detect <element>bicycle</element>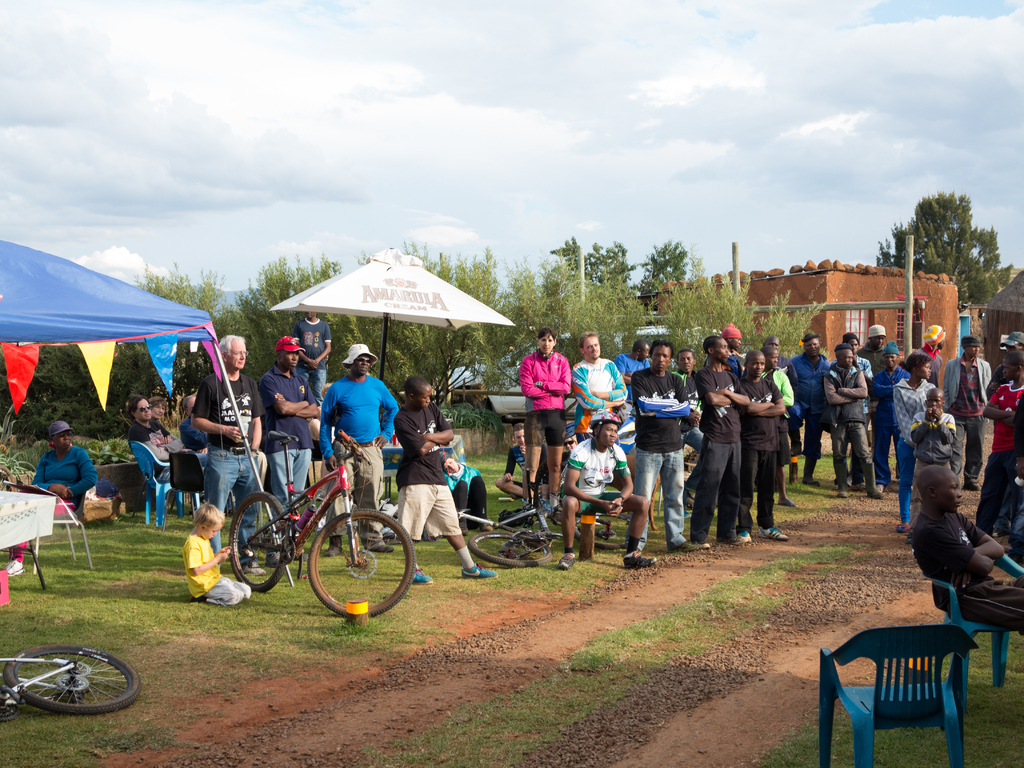
region(0, 643, 144, 717)
